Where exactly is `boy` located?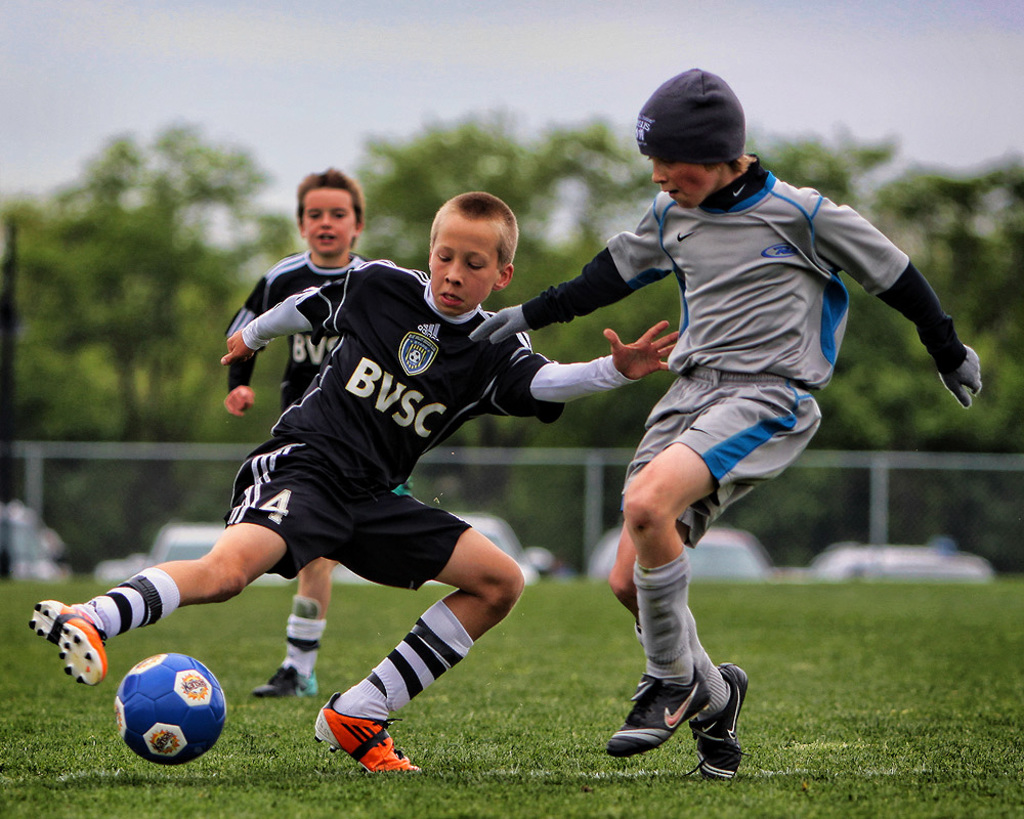
Its bounding box is pyautogui.locateOnScreen(220, 167, 378, 701).
